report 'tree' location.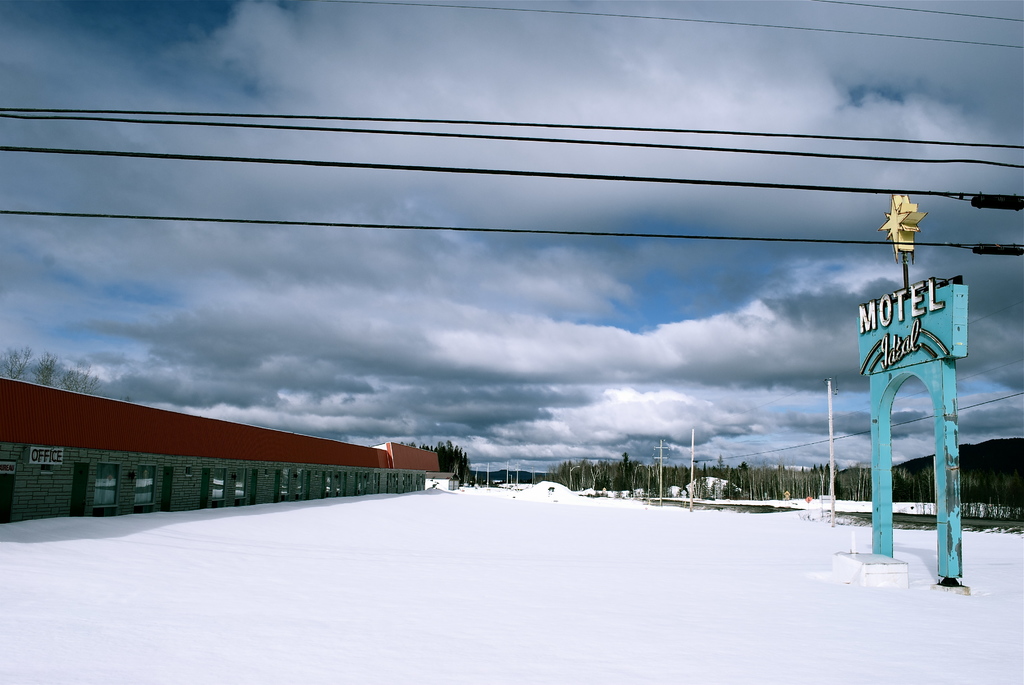
Report: 0:345:132:404.
